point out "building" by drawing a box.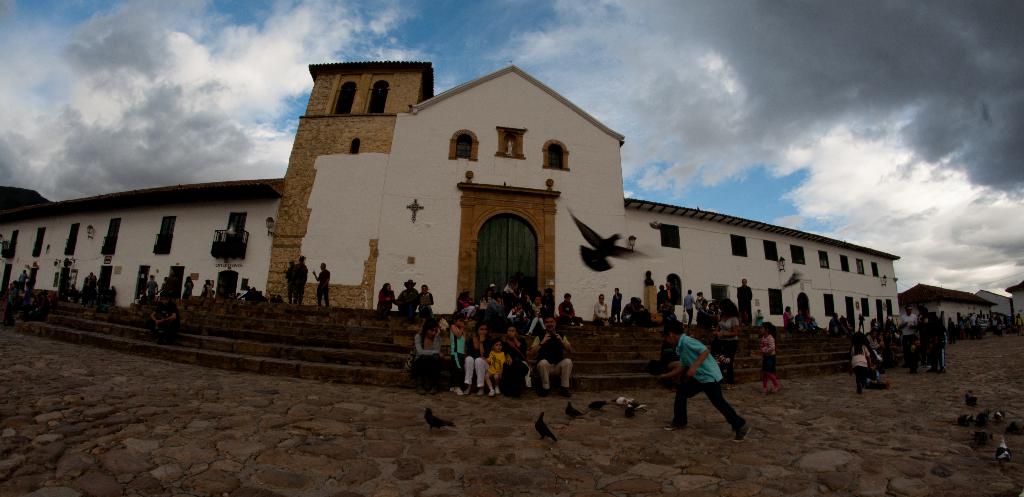
[1003,284,1023,322].
